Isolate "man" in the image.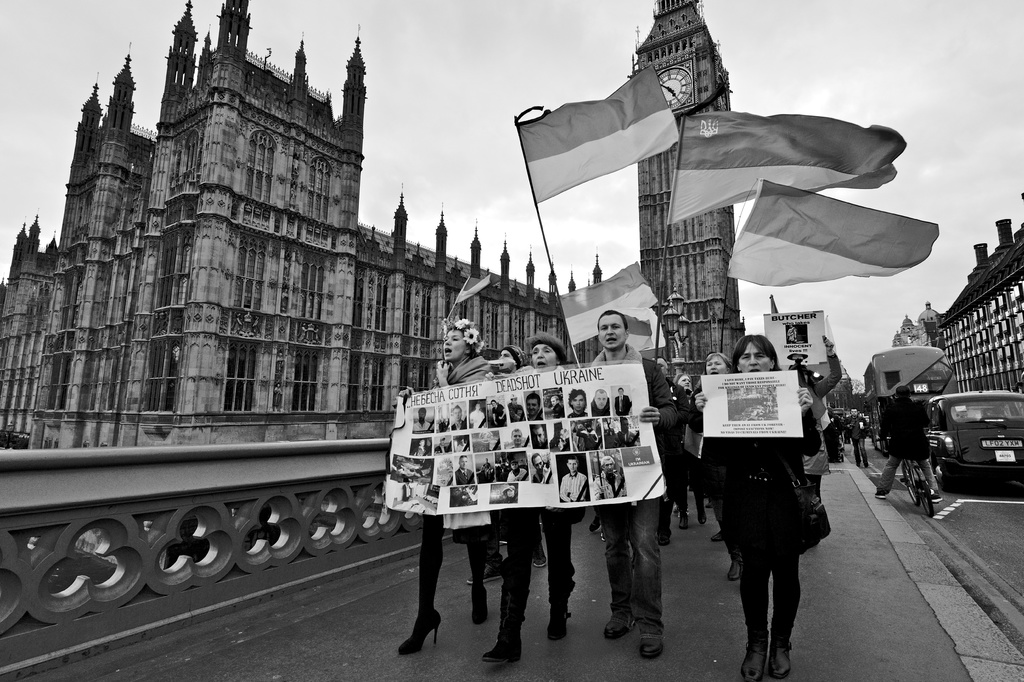
Isolated region: BBox(575, 422, 601, 448).
